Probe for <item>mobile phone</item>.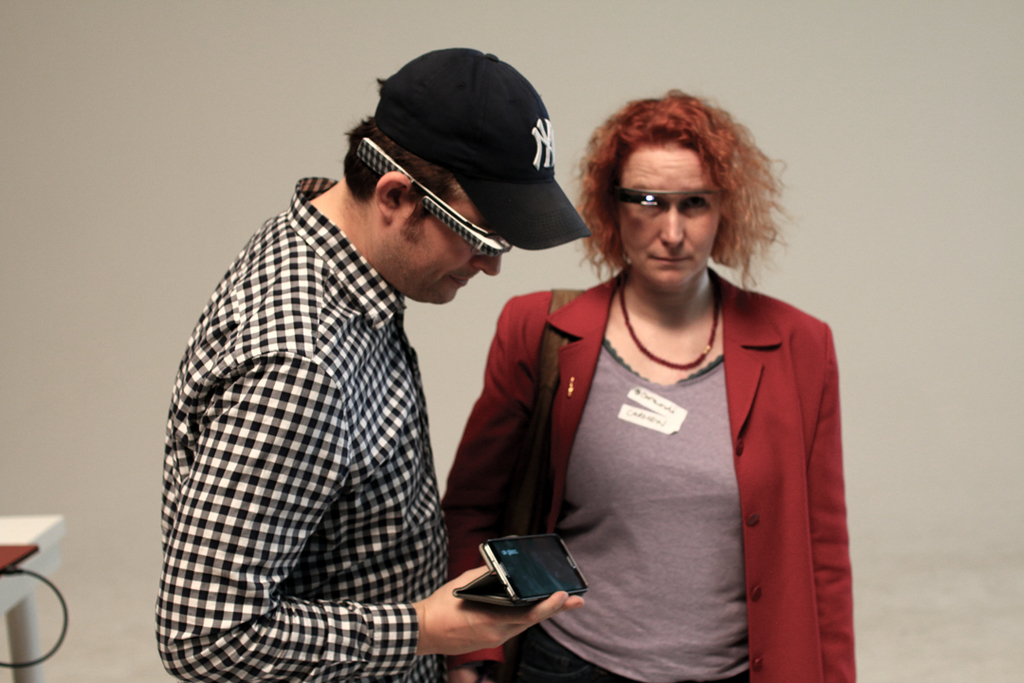
Probe result: x1=463, y1=545, x2=592, y2=618.
